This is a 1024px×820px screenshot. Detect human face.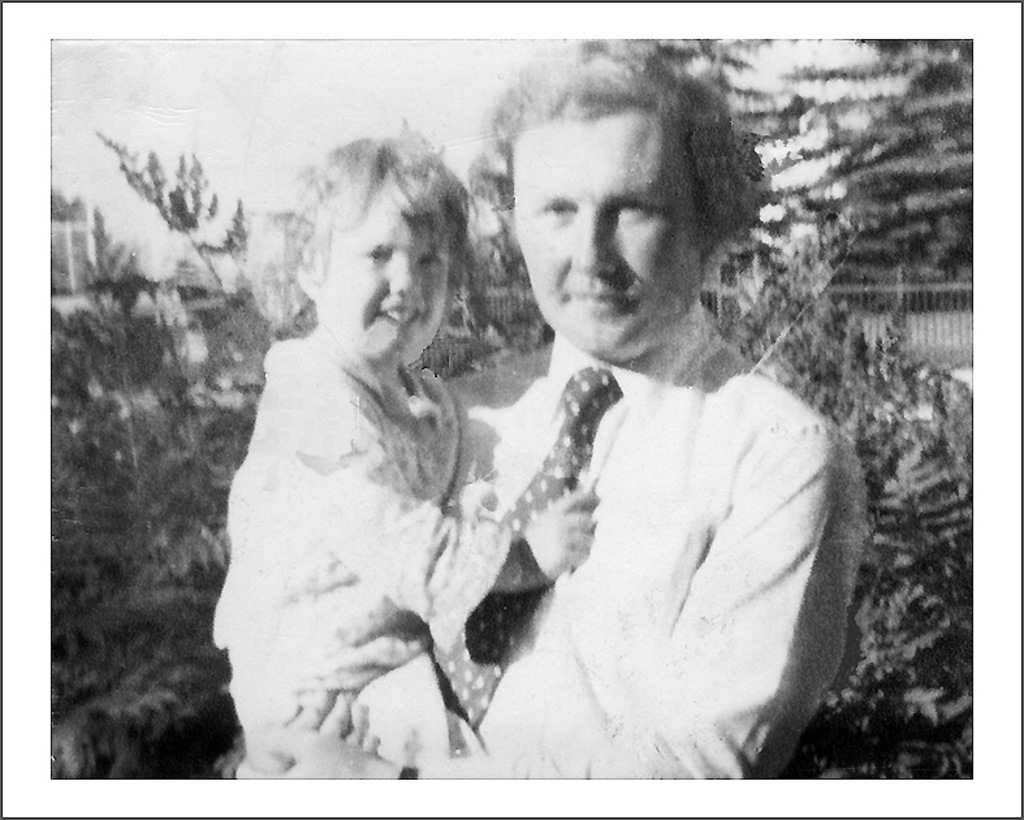
<box>510,116,714,361</box>.
